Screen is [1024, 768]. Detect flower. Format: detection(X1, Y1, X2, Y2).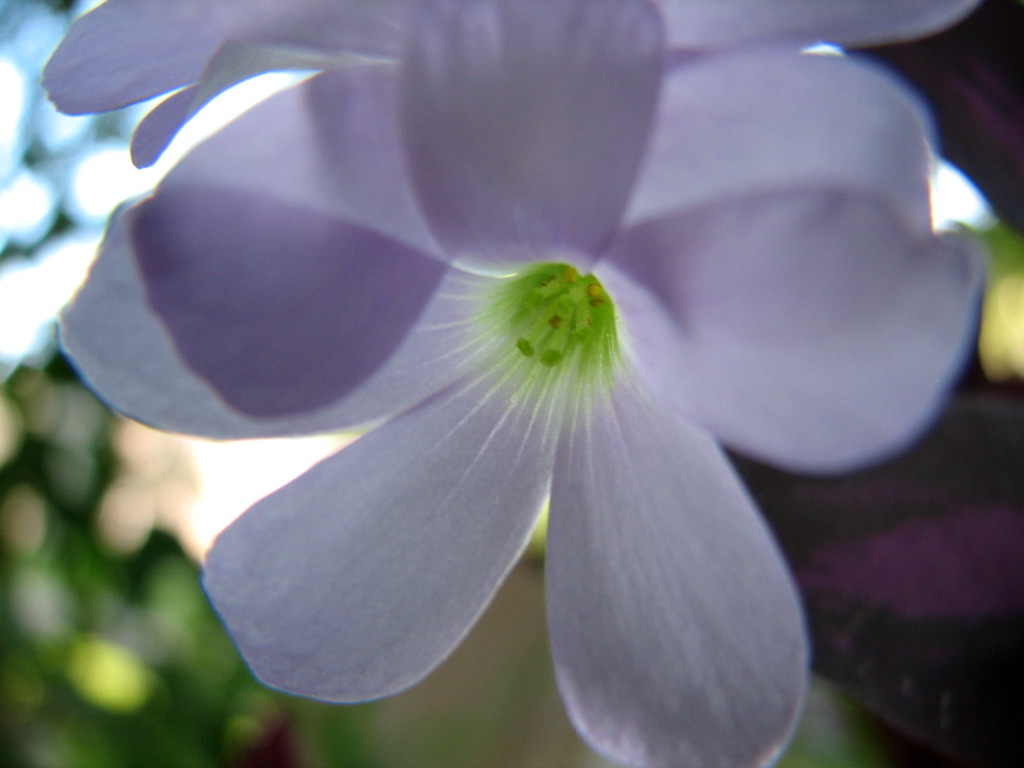
detection(29, 0, 971, 750).
